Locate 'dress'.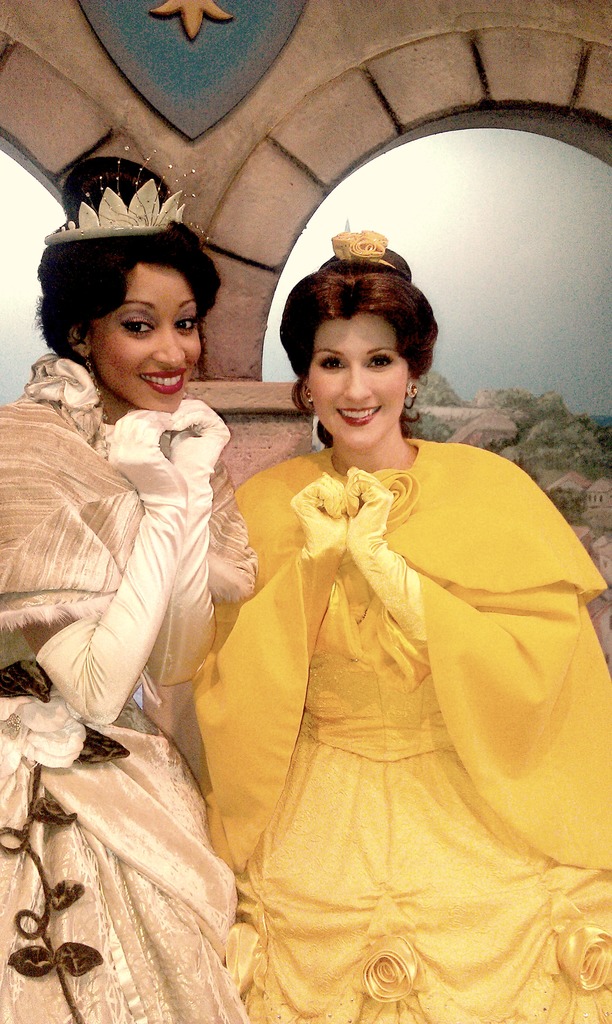
Bounding box: left=221, top=648, right=611, bottom=1023.
